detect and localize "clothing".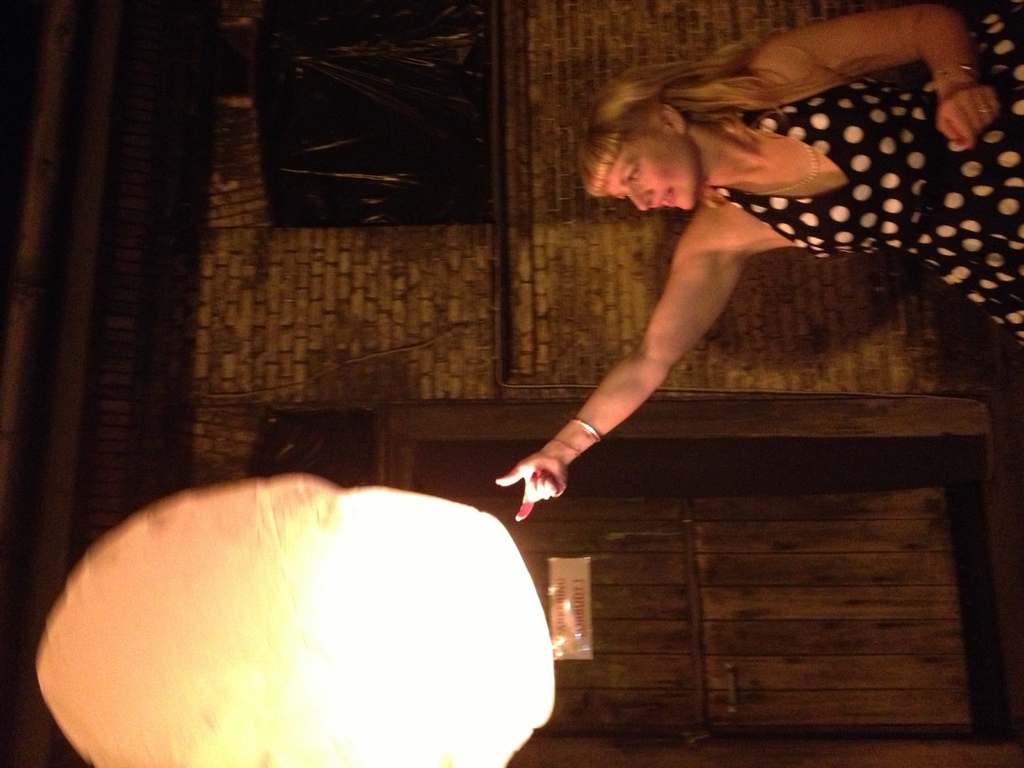
Localized at (700, 9, 1023, 339).
